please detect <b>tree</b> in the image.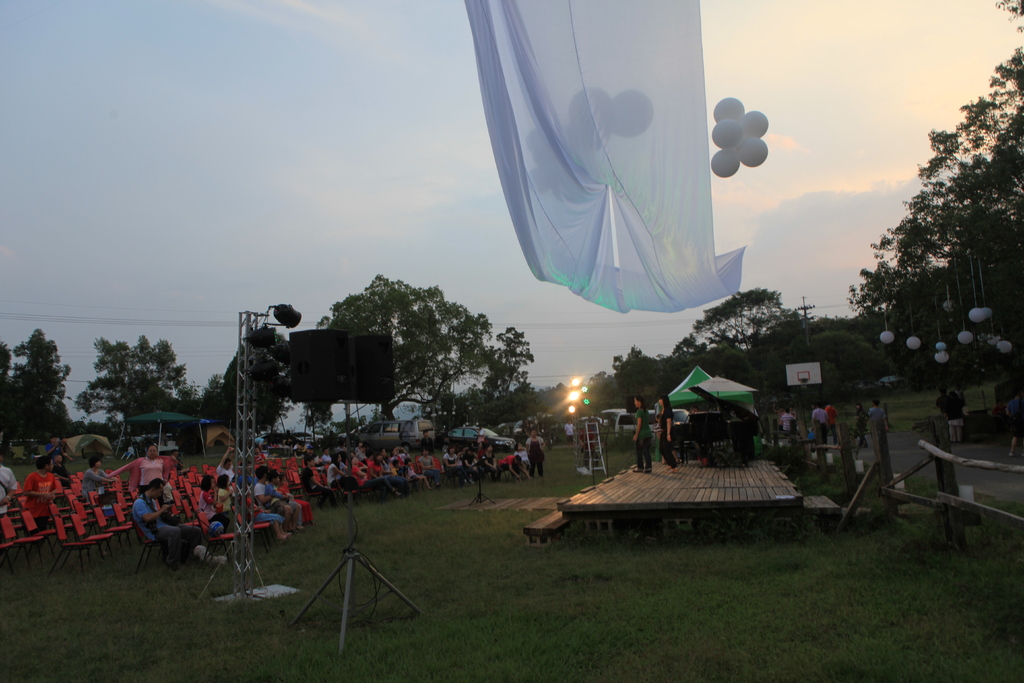
{"left": 193, "top": 322, "right": 294, "bottom": 439}.
